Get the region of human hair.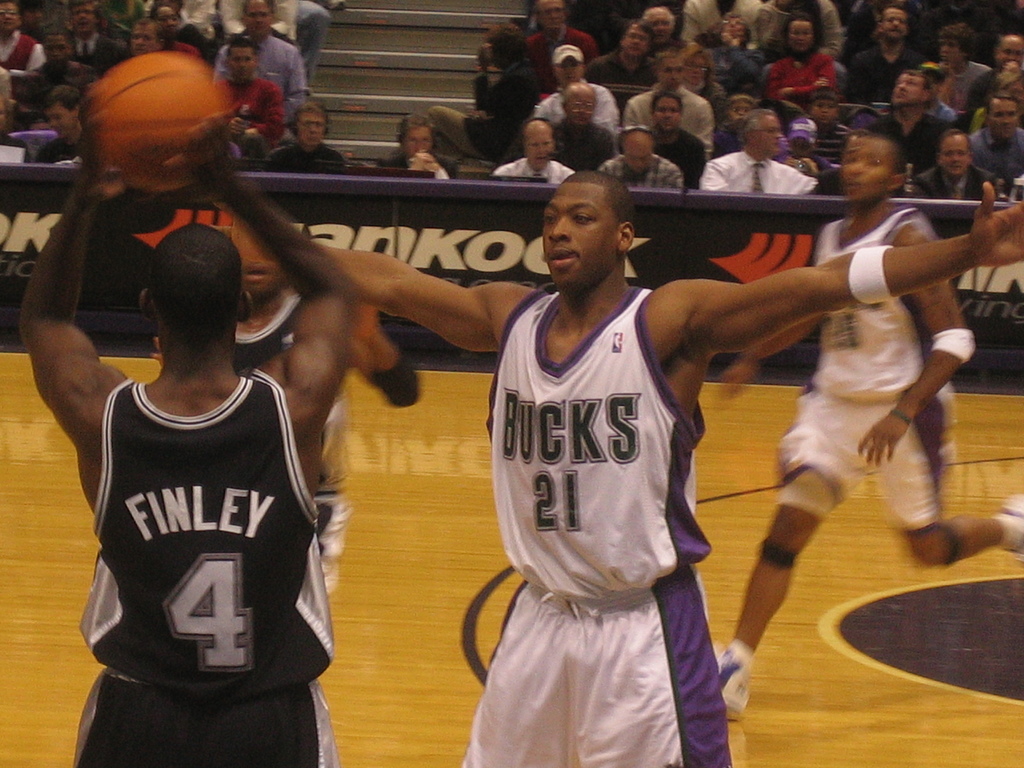
{"x1": 562, "y1": 166, "x2": 636, "y2": 236}.
